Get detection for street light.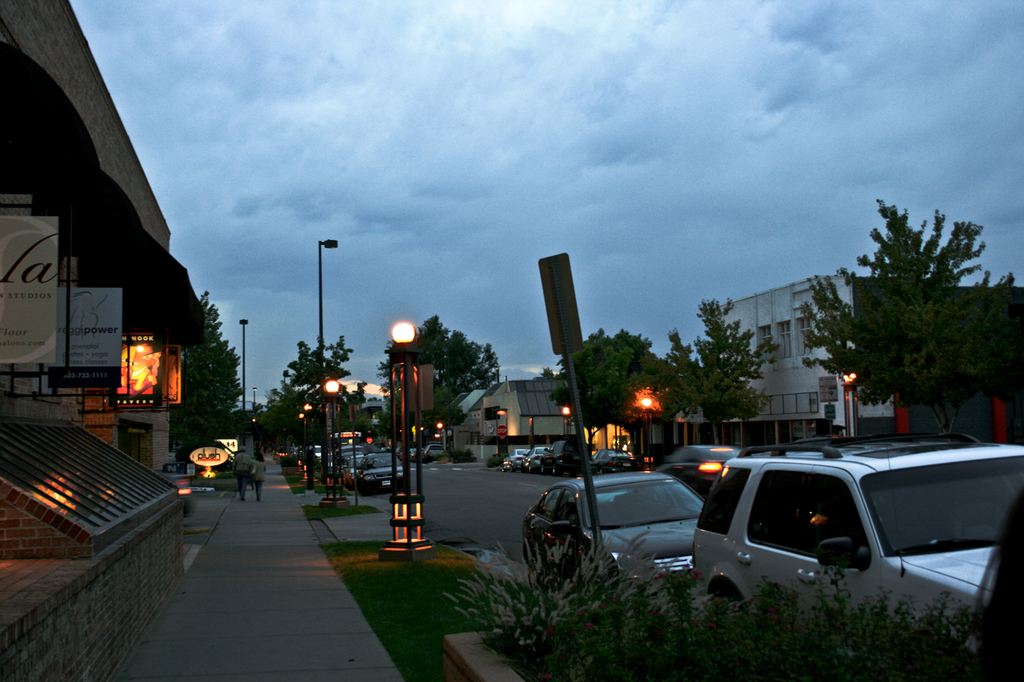
Detection: bbox=[314, 377, 344, 507].
